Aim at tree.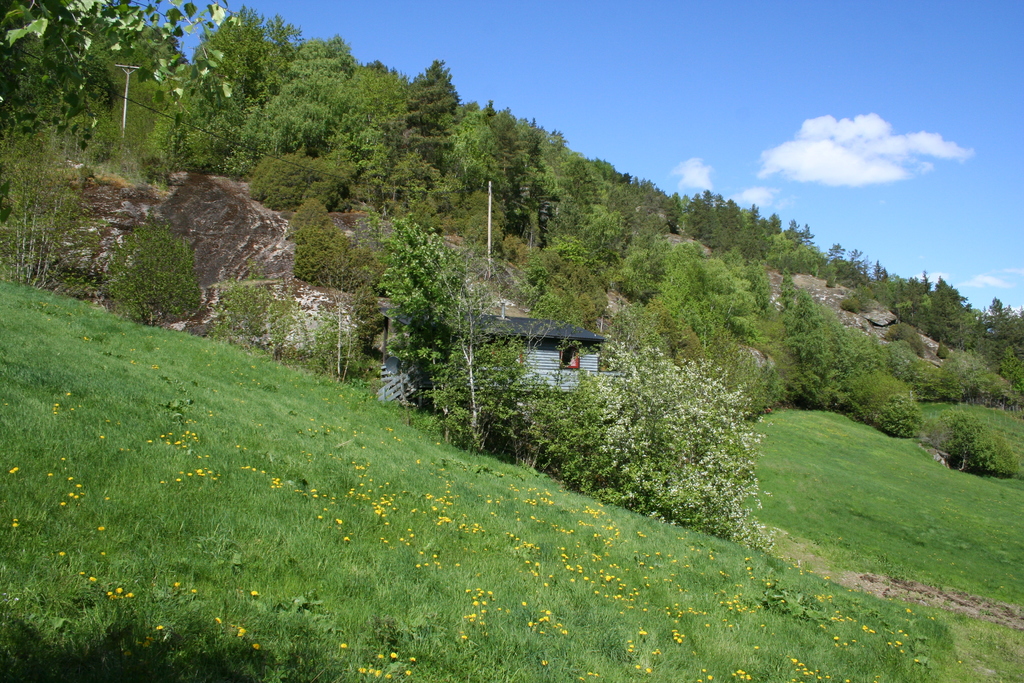
Aimed at <bbox>165, 19, 310, 148</bbox>.
